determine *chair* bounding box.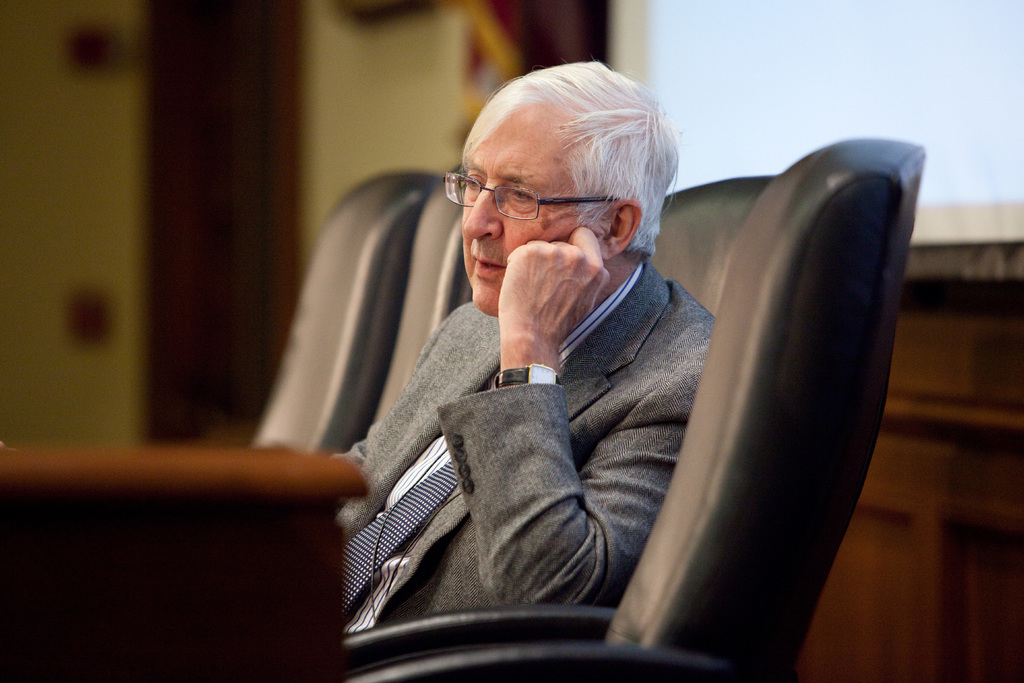
Determined: [left=252, top=186, right=909, bottom=677].
